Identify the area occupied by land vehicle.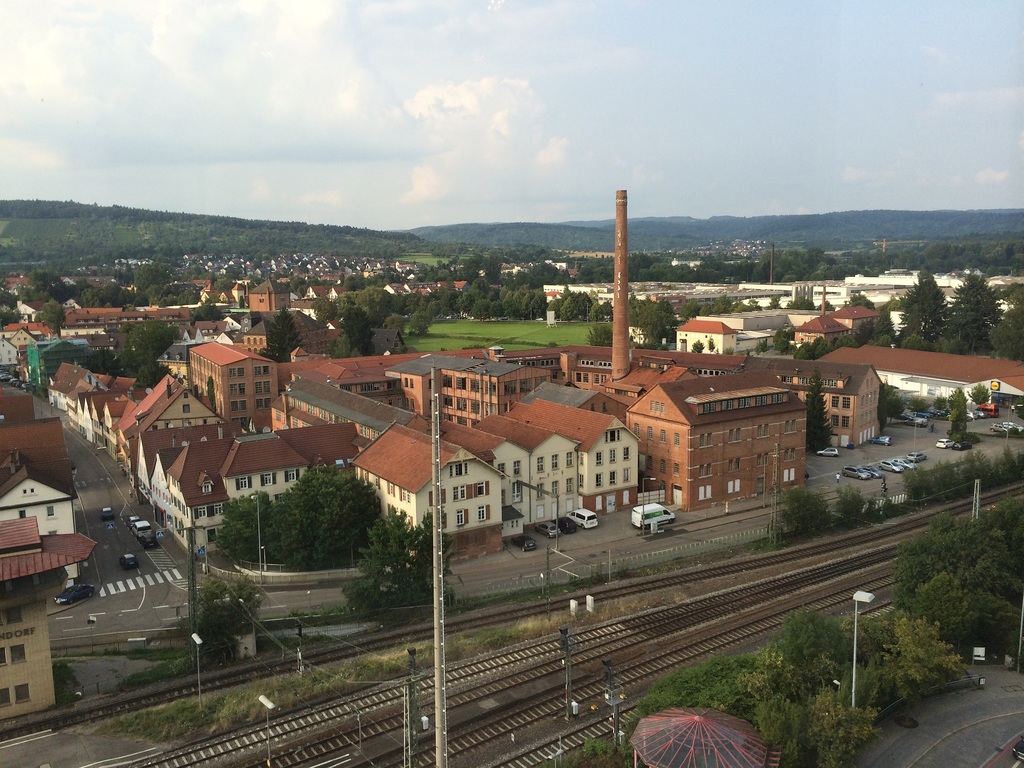
Area: <region>815, 445, 842, 460</region>.
